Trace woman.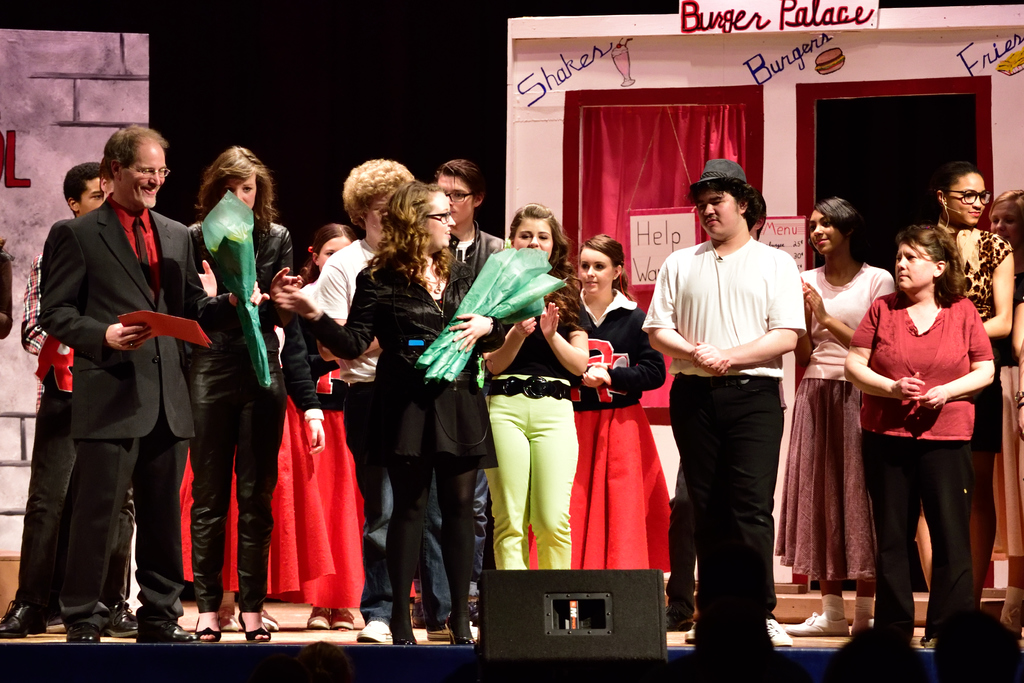
Traced to [x1=983, y1=189, x2=1023, y2=649].
